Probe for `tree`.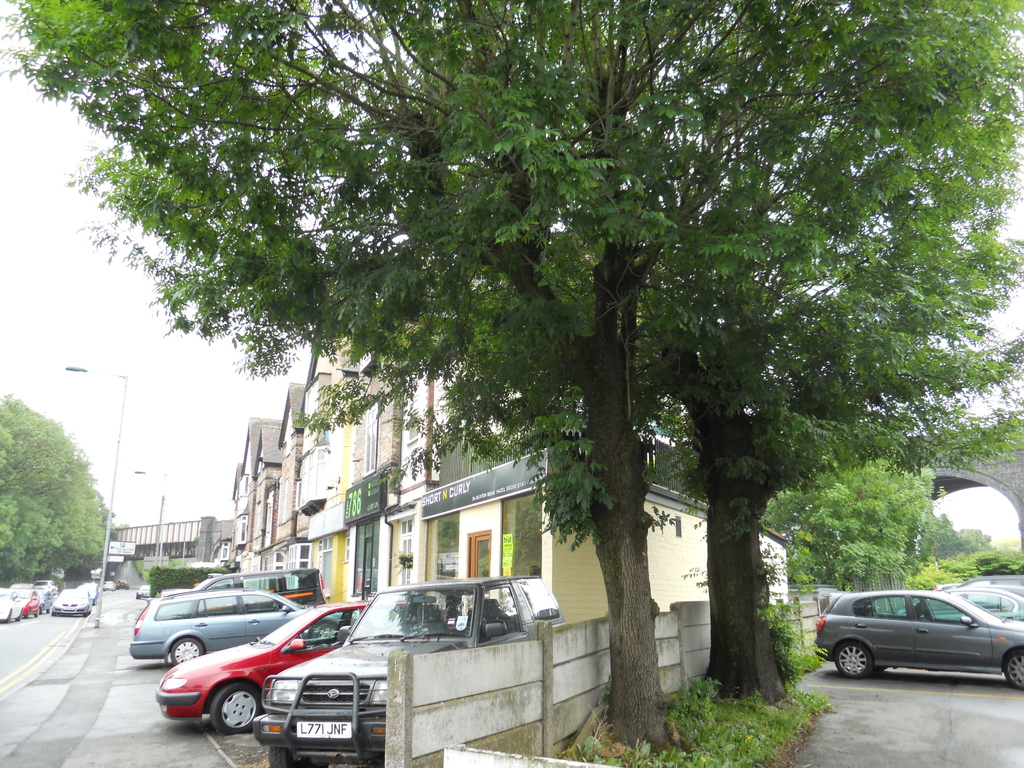
Probe result: detection(0, 386, 108, 579).
